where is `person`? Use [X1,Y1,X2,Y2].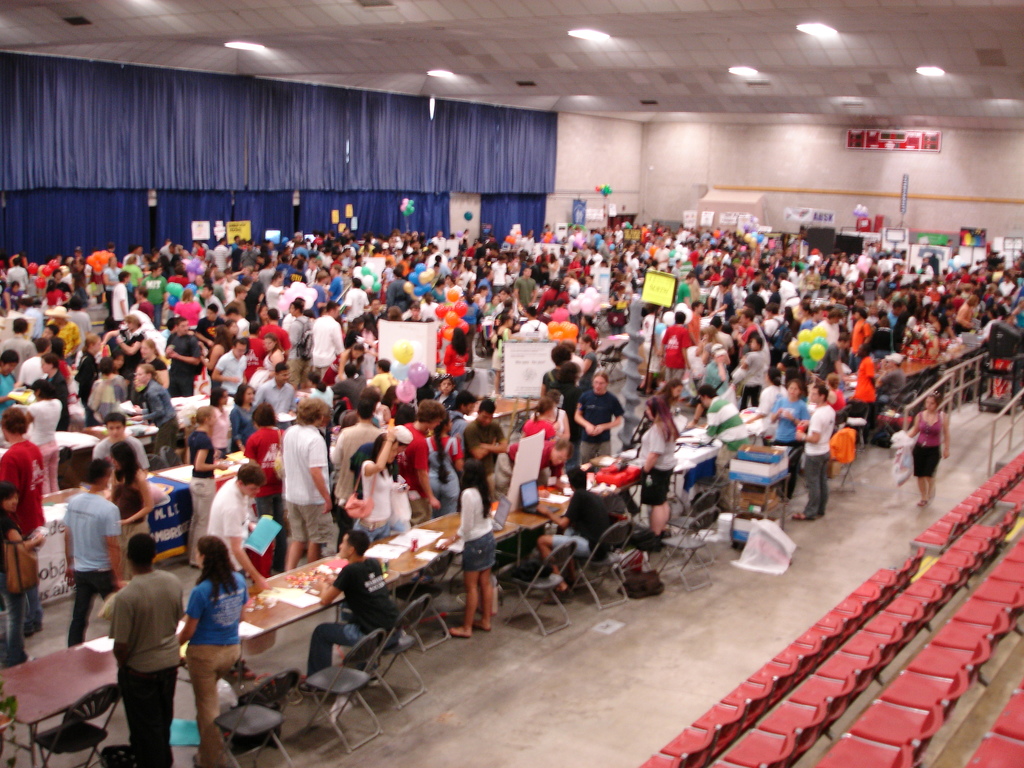
[111,269,131,323].
